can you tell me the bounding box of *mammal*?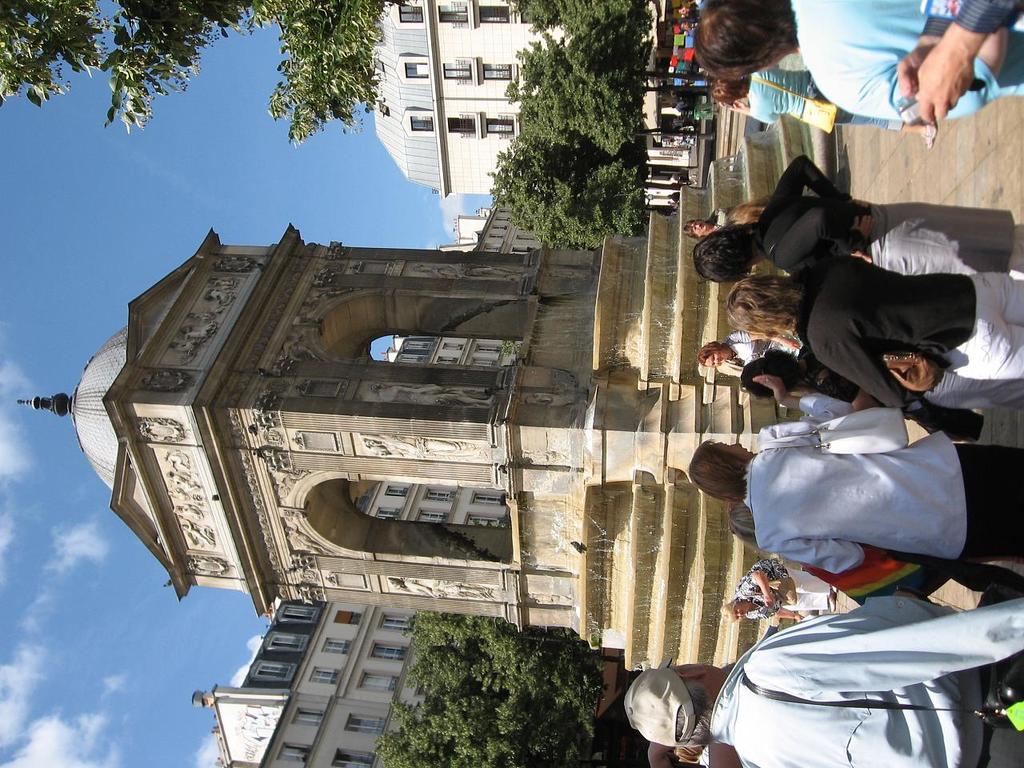
bbox(898, 0, 1023, 123).
